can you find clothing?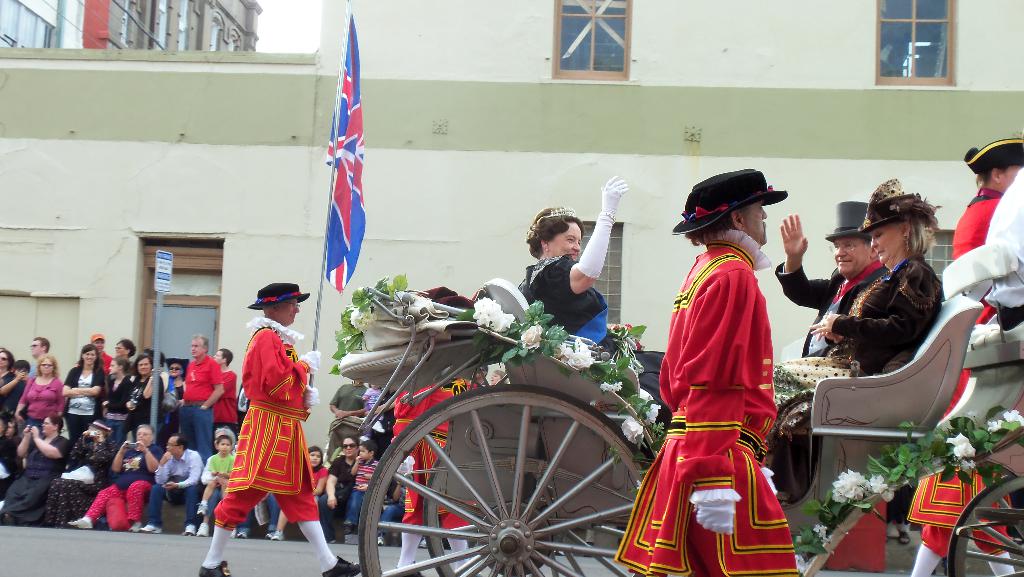
Yes, bounding box: locate(317, 459, 360, 534).
